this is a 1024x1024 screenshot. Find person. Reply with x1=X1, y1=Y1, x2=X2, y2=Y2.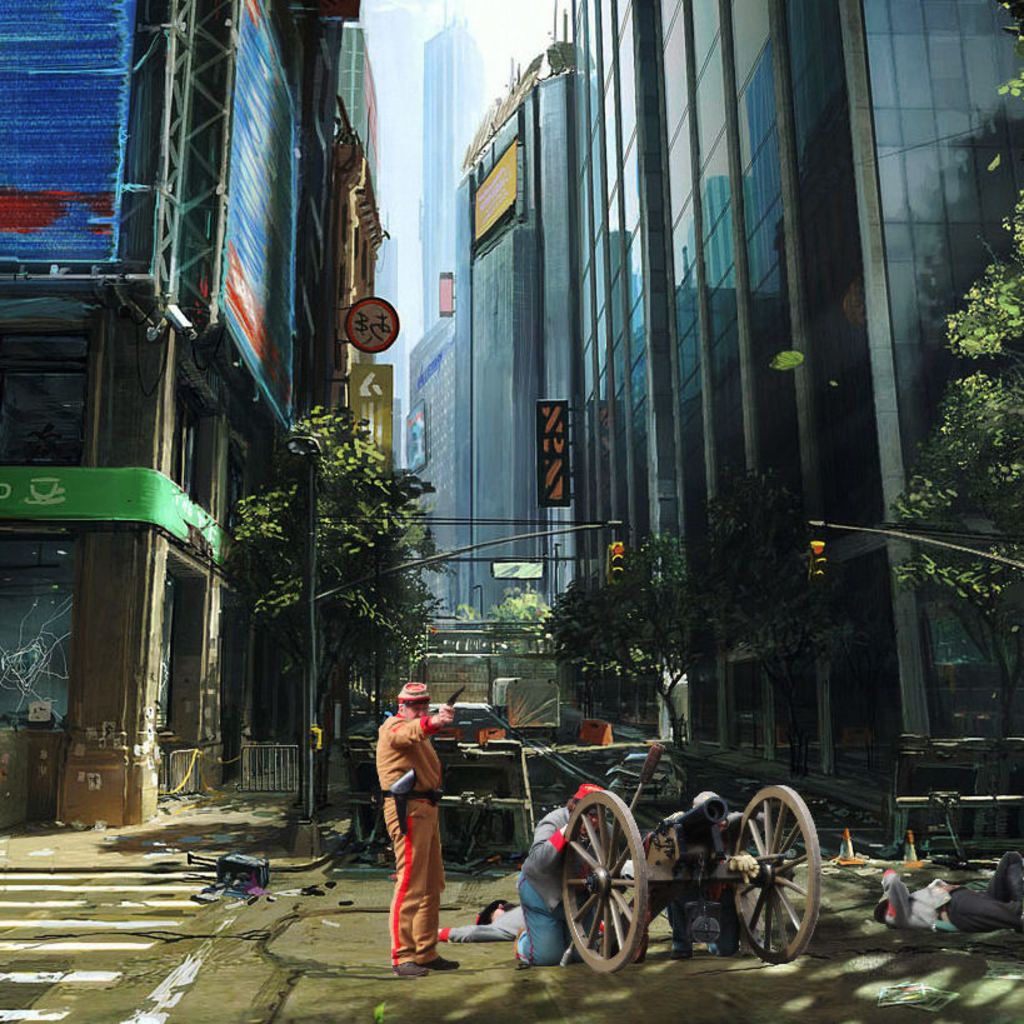
x1=371, y1=699, x2=474, y2=975.
